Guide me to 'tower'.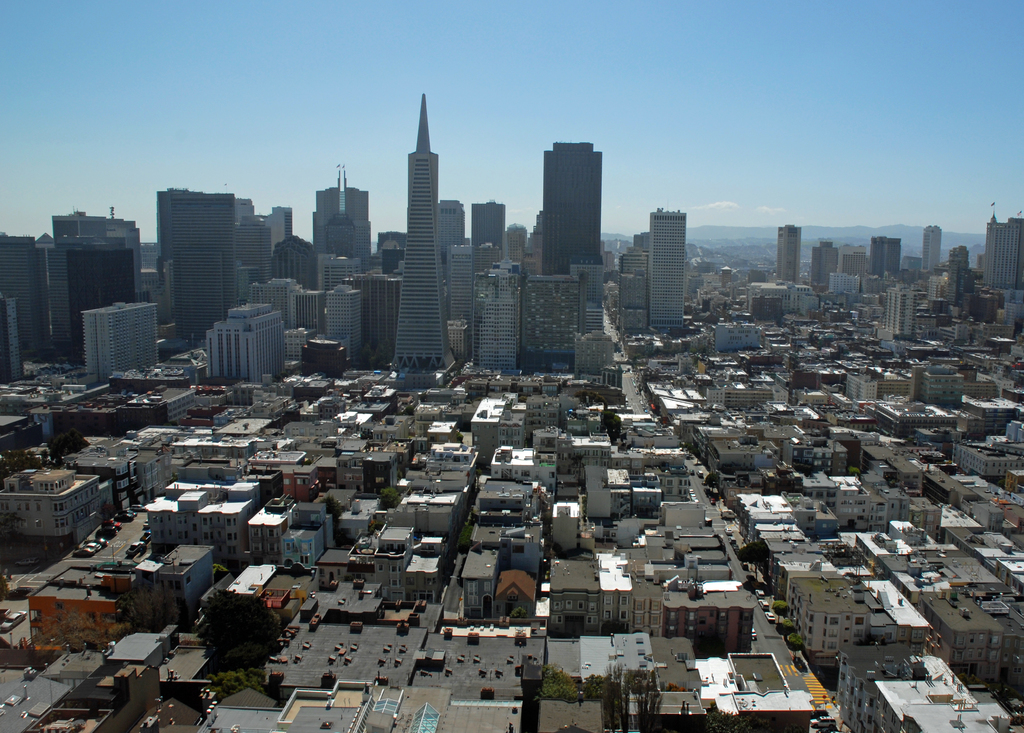
Guidance: l=776, t=226, r=800, b=288.
